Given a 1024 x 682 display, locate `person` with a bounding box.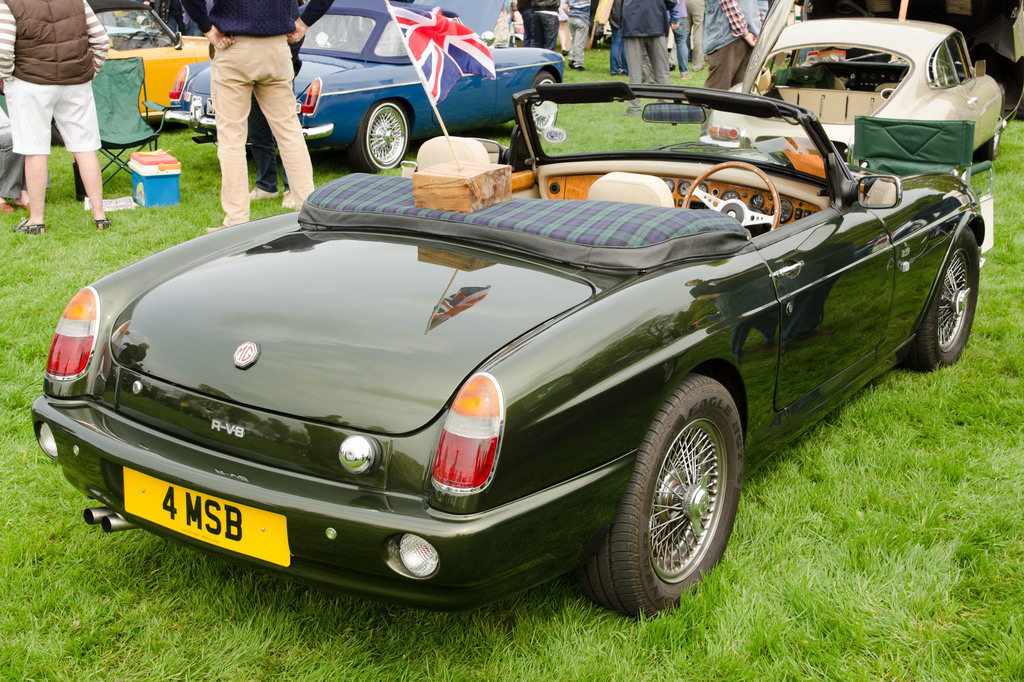
Located: pyautogui.locateOnScreen(5, 0, 107, 238).
